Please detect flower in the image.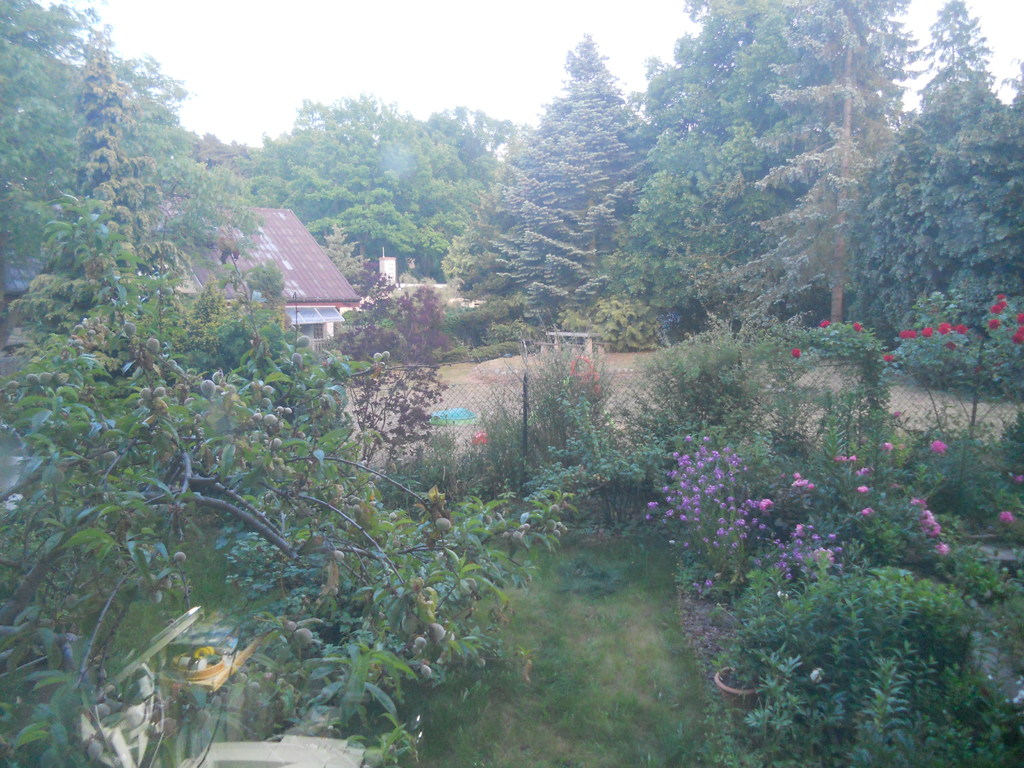
bbox=[991, 318, 1002, 328].
